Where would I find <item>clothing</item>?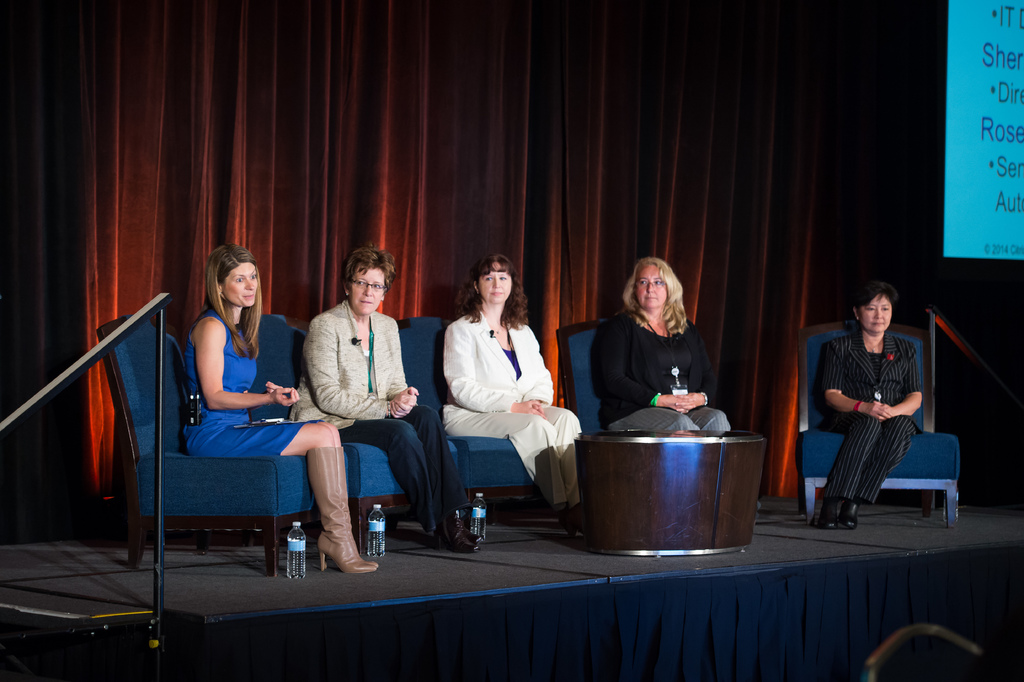
At bbox=[306, 303, 400, 425].
